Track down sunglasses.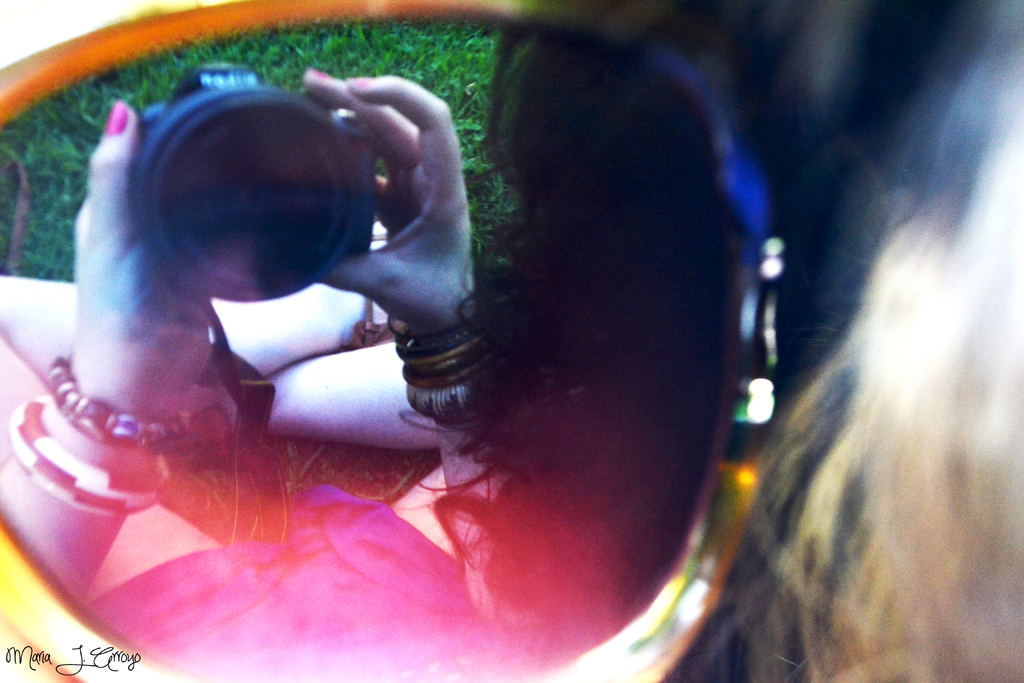
Tracked to box=[0, 0, 776, 682].
